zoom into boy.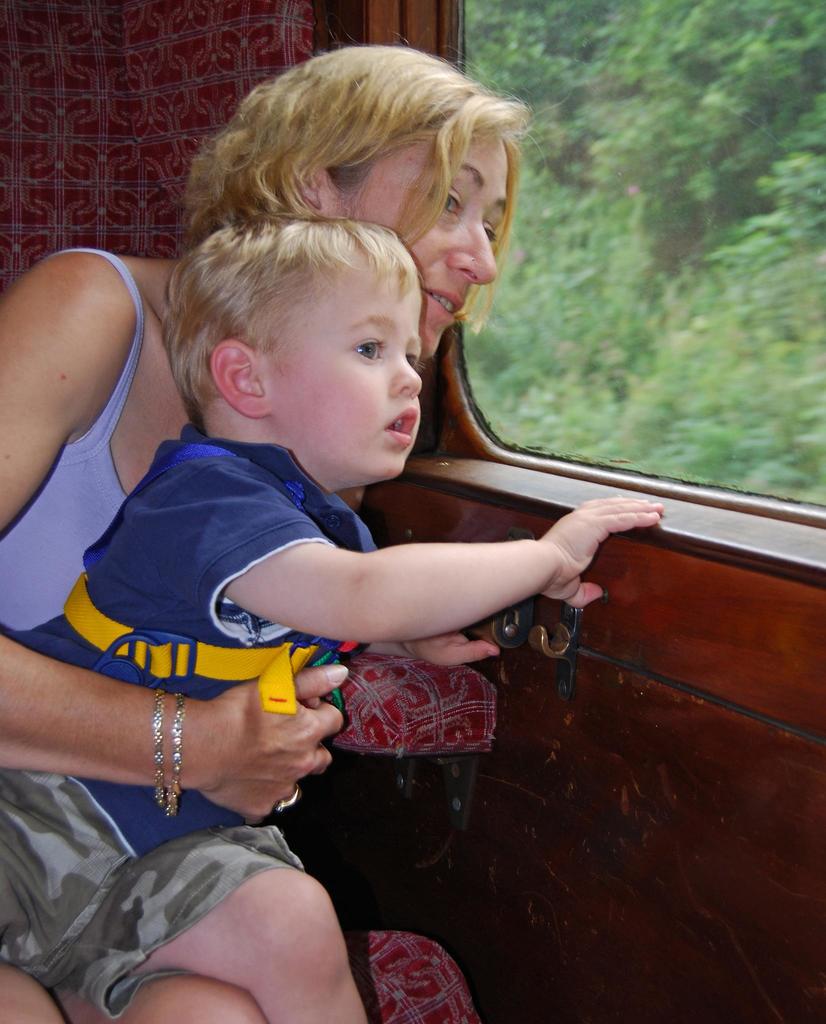
Zoom target: locate(0, 225, 664, 1023).
